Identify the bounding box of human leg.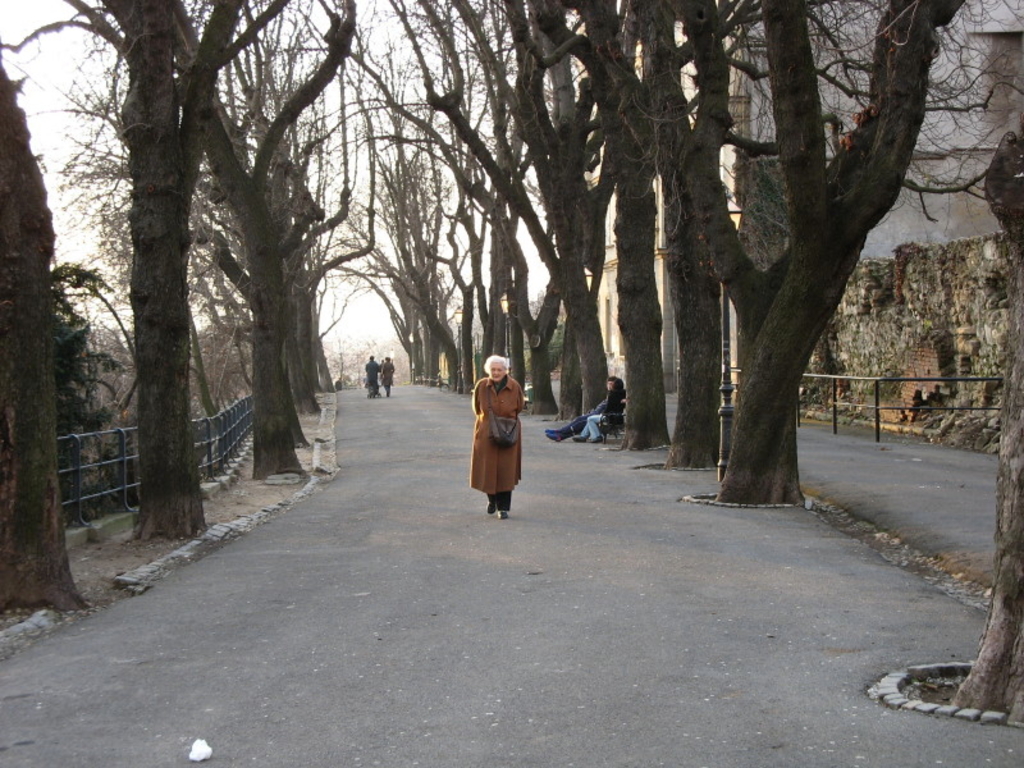
(585,413,604,443).
